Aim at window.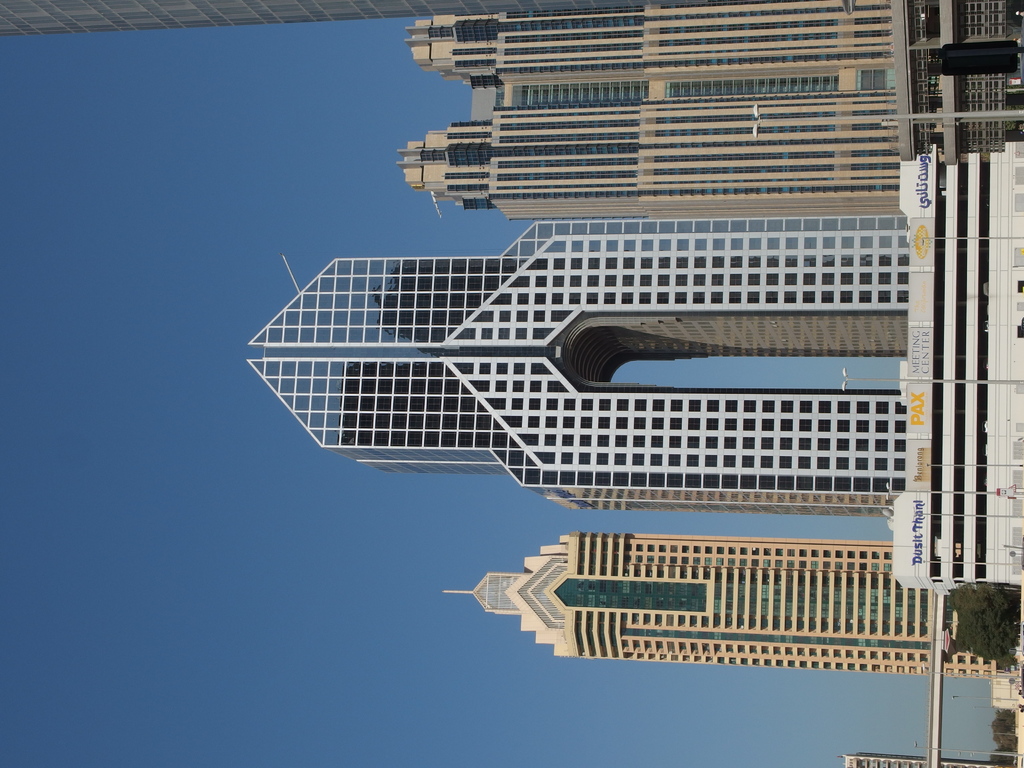
Aimed at (518,433,540,445).
